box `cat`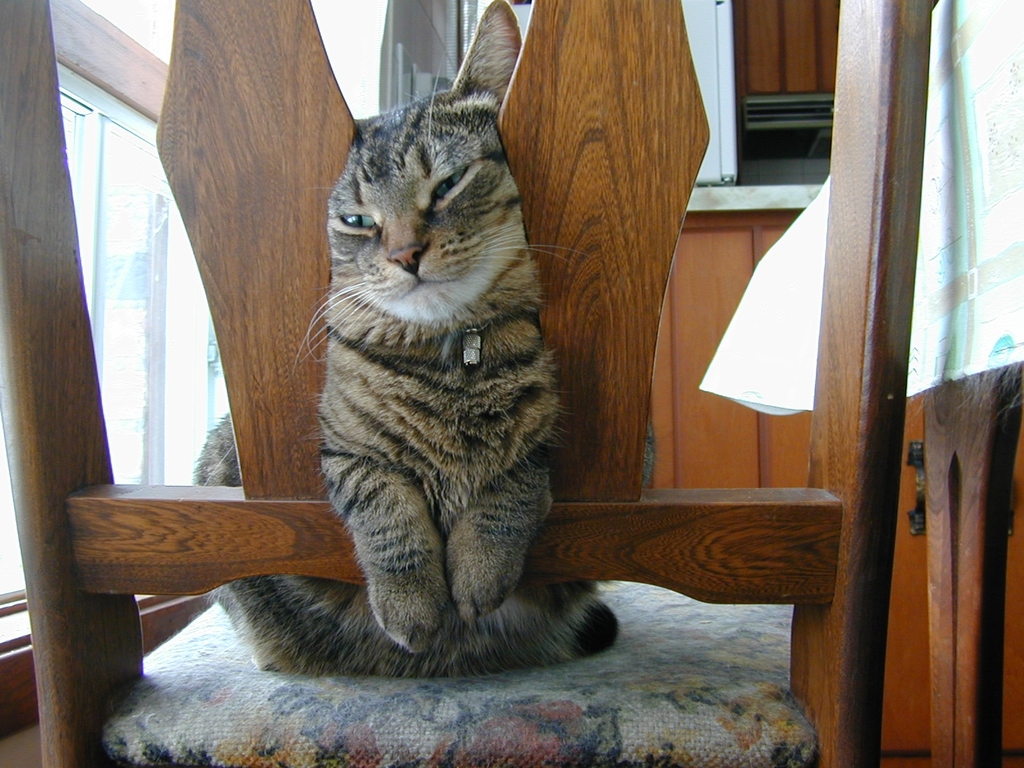
{"x1": 188, "y1": 0, "x2": 624, "y2": 681}
